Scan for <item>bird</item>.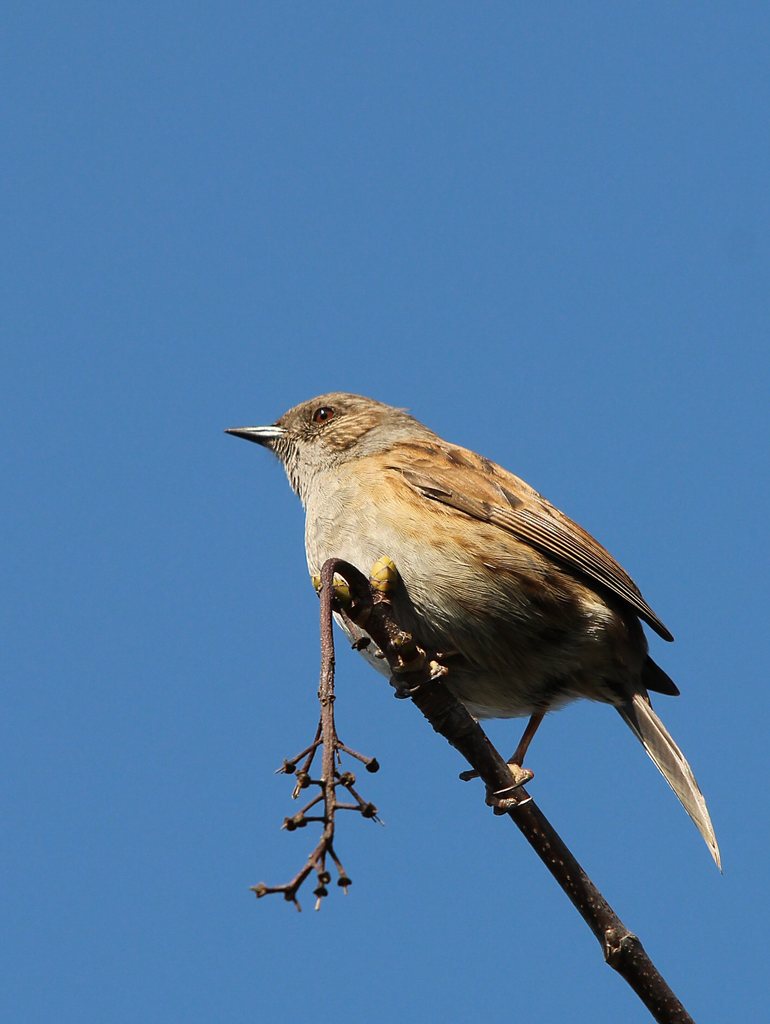
Scan result: <bbox>224, 389, 729, 876</bbox>.
